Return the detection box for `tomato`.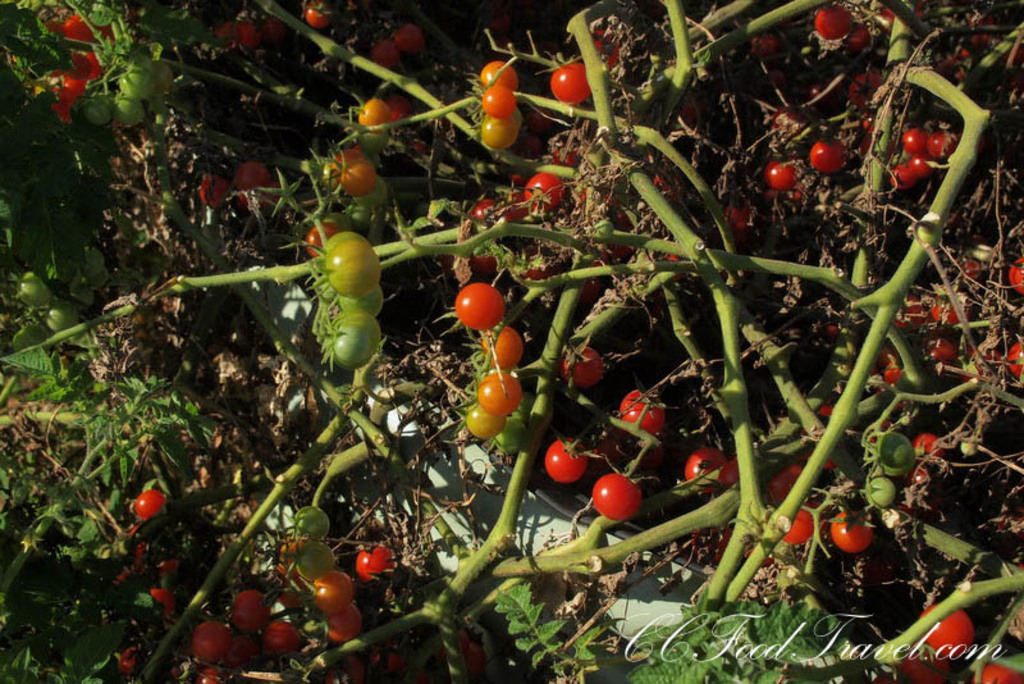
{"left": 1009, "top": 260, "right": 1023, "bottom": 289}.
